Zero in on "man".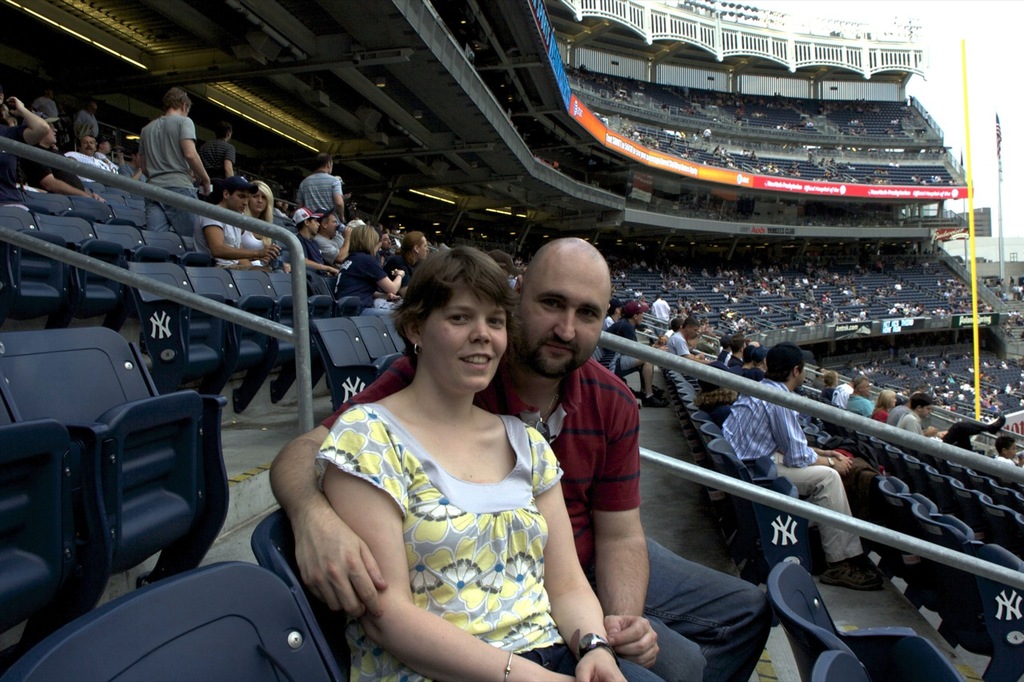
Zeroed in: <box>900,395,936,440</box>.
